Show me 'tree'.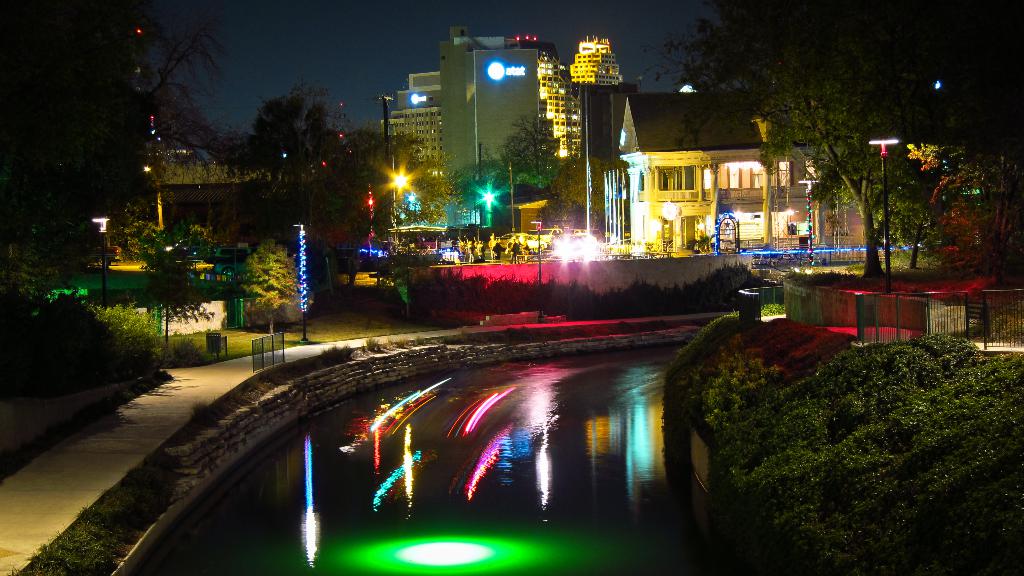
'tree' is here: 234,230,313,326.
